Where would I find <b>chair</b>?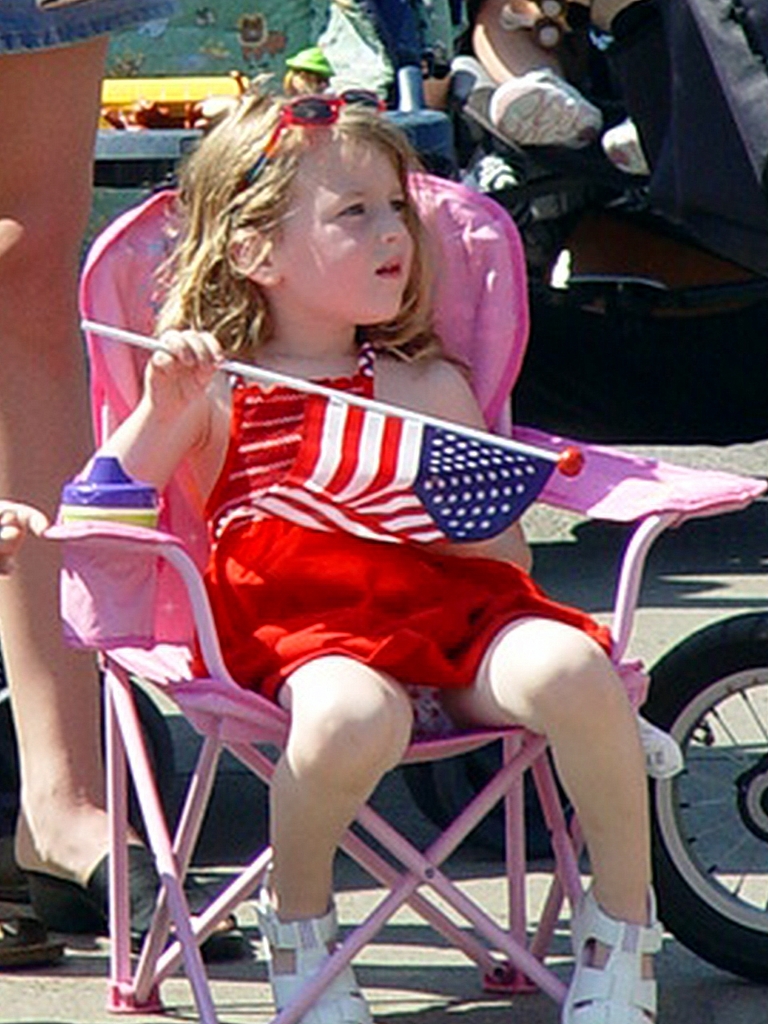
At (x1=49, y1=172, x2=767, y2=1023).
